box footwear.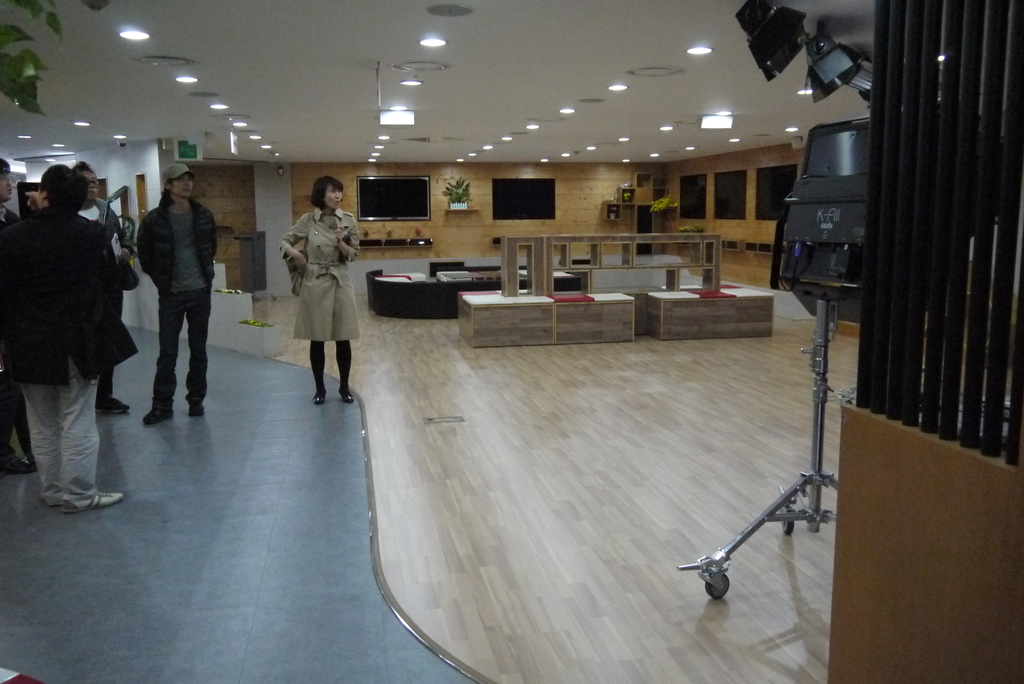
314/382/326/402.
